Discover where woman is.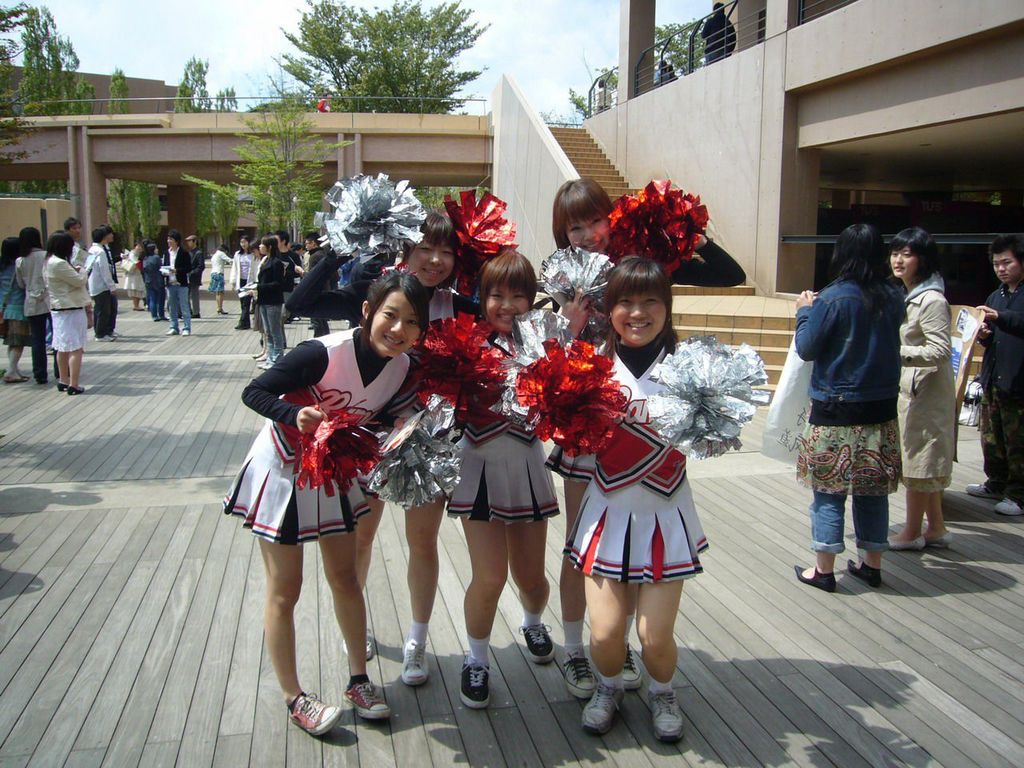
Discovered at rect(41, 227, 90, 394).
